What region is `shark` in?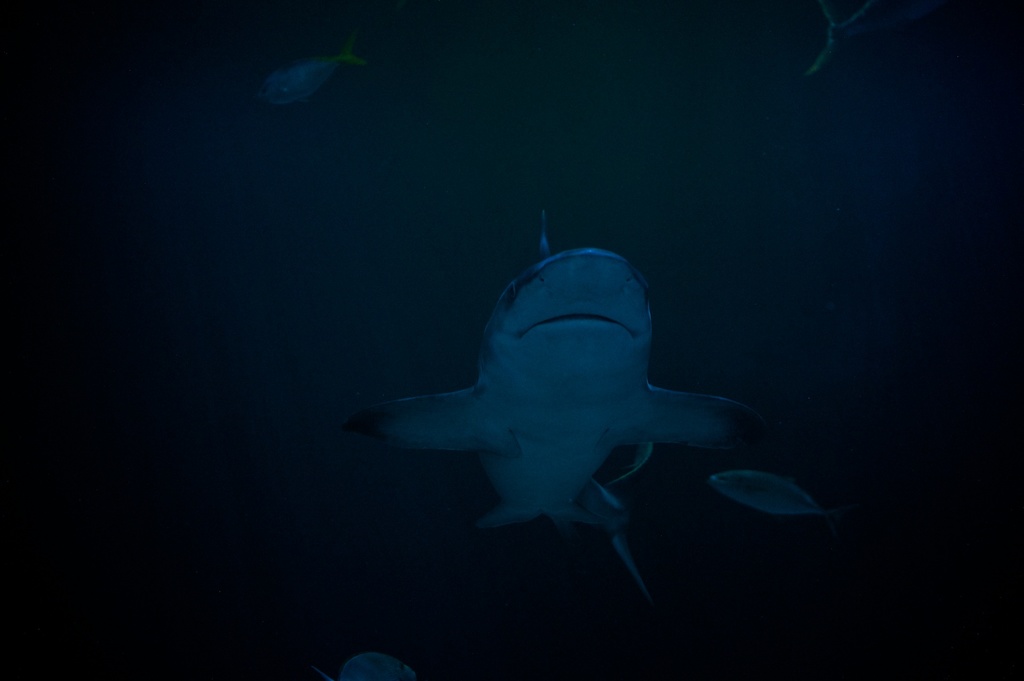
box(355, 208, 753, 530).
